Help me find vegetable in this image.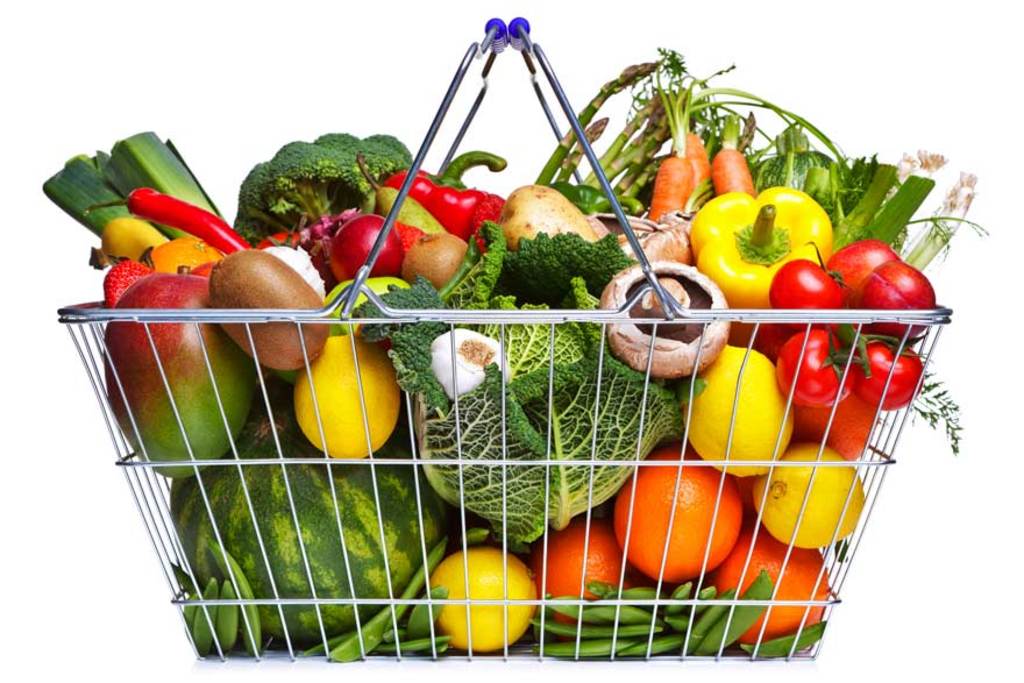
Found it: pyautogui.locateOnScreen(420, 543, 546, 653).
